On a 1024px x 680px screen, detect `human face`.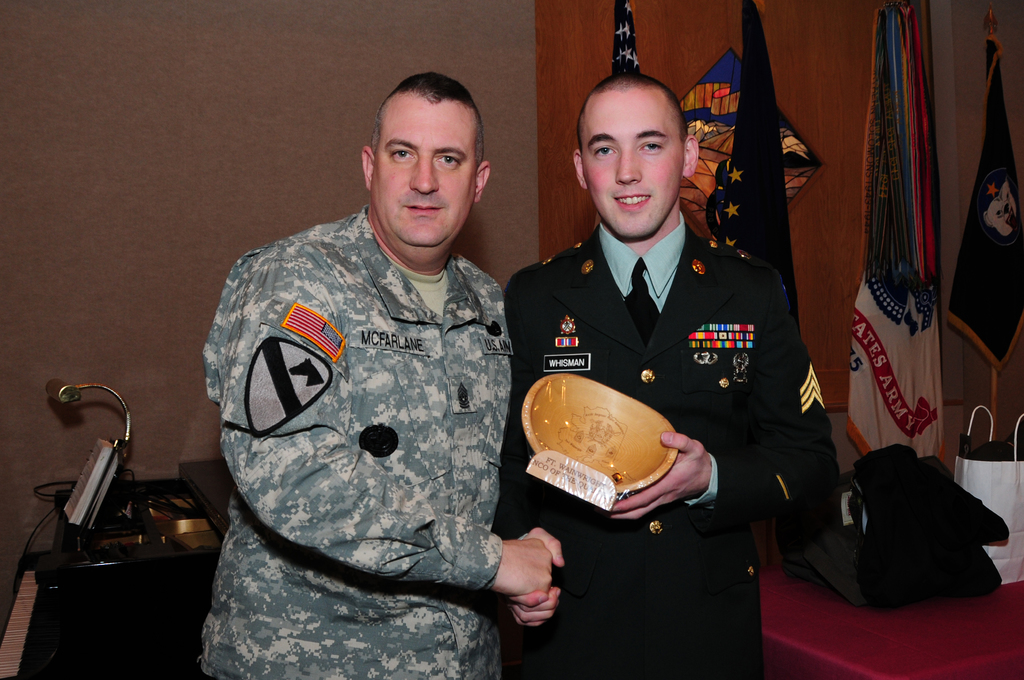
left=569, top=70, right=694, bottom=238.
